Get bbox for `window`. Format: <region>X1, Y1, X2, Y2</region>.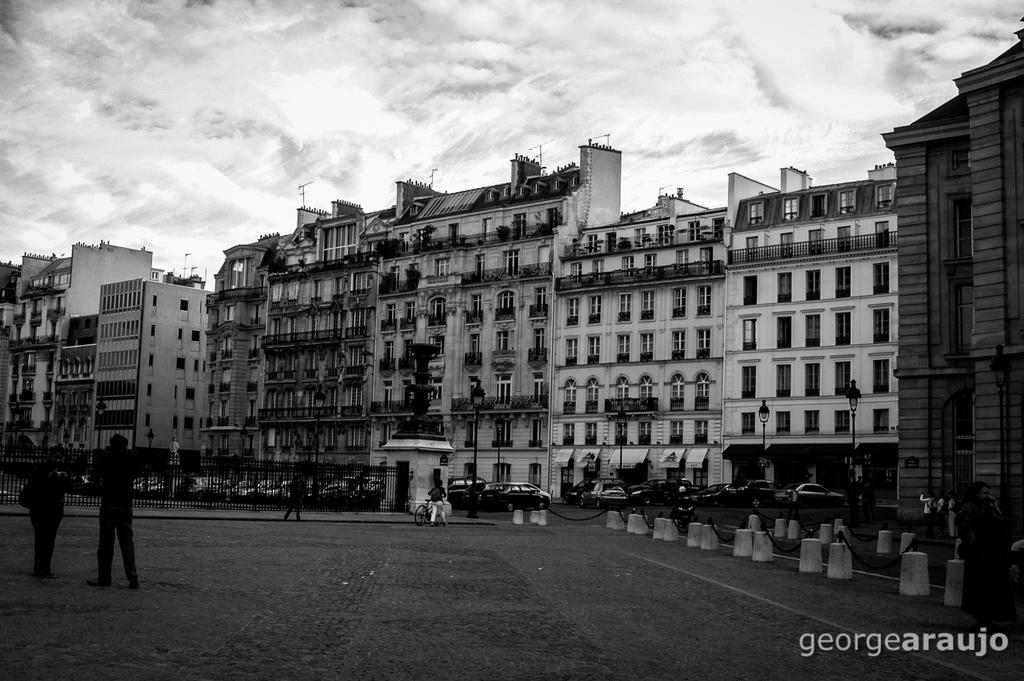
<region>493, 420, 516, 449</region>.
